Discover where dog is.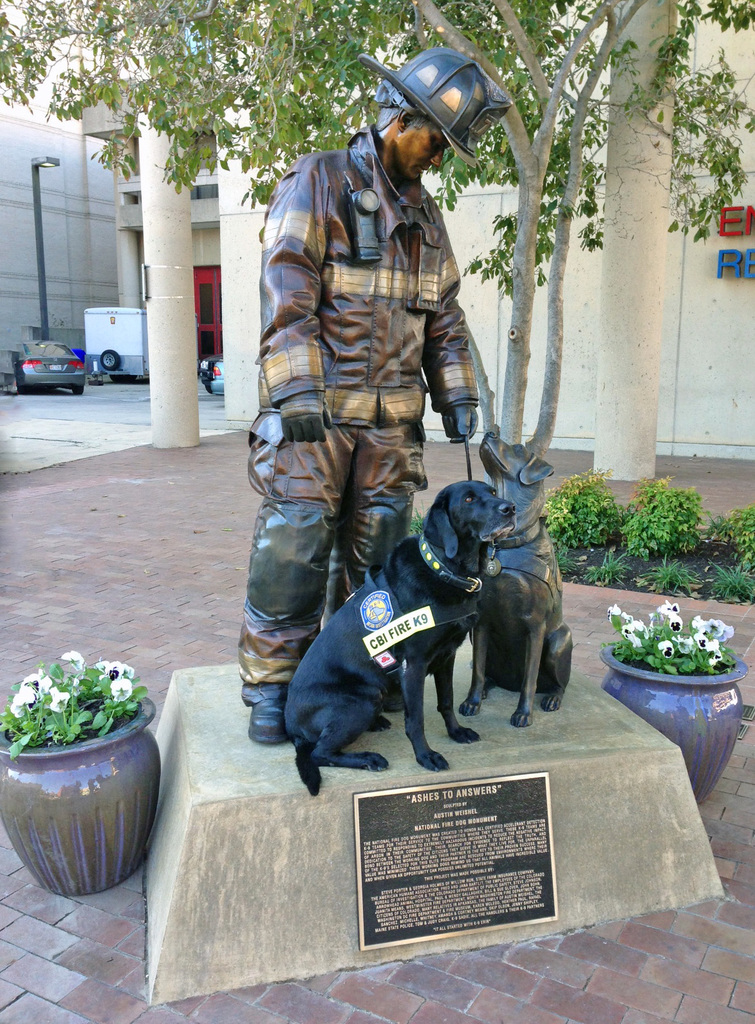
Discovered at (281, 480, 515, 795).
